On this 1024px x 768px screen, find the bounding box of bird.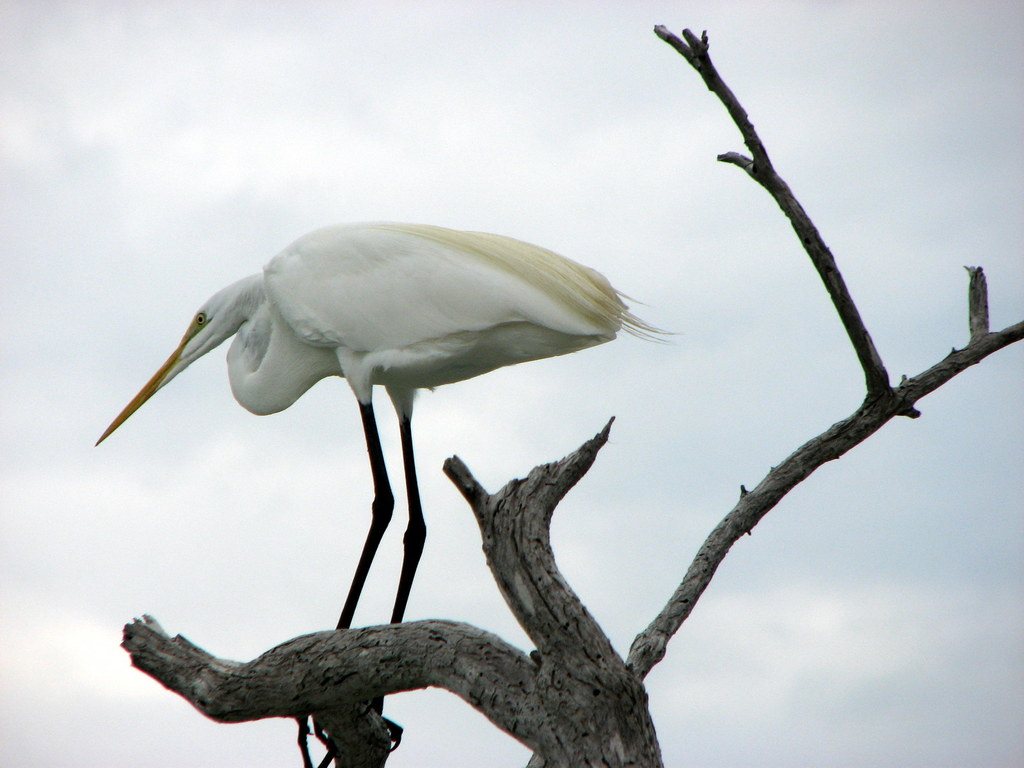
Bounding box: 75 225 637 646.
